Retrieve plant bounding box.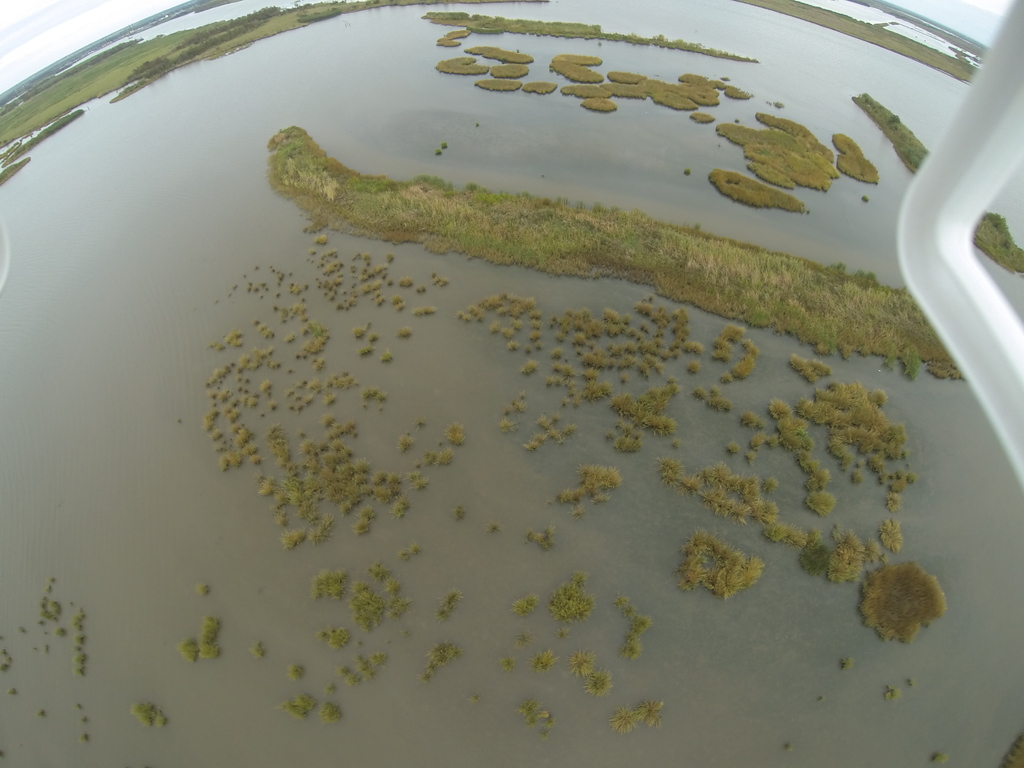
Bounding box: (left=246, top=642, right=264, bottom=659).
